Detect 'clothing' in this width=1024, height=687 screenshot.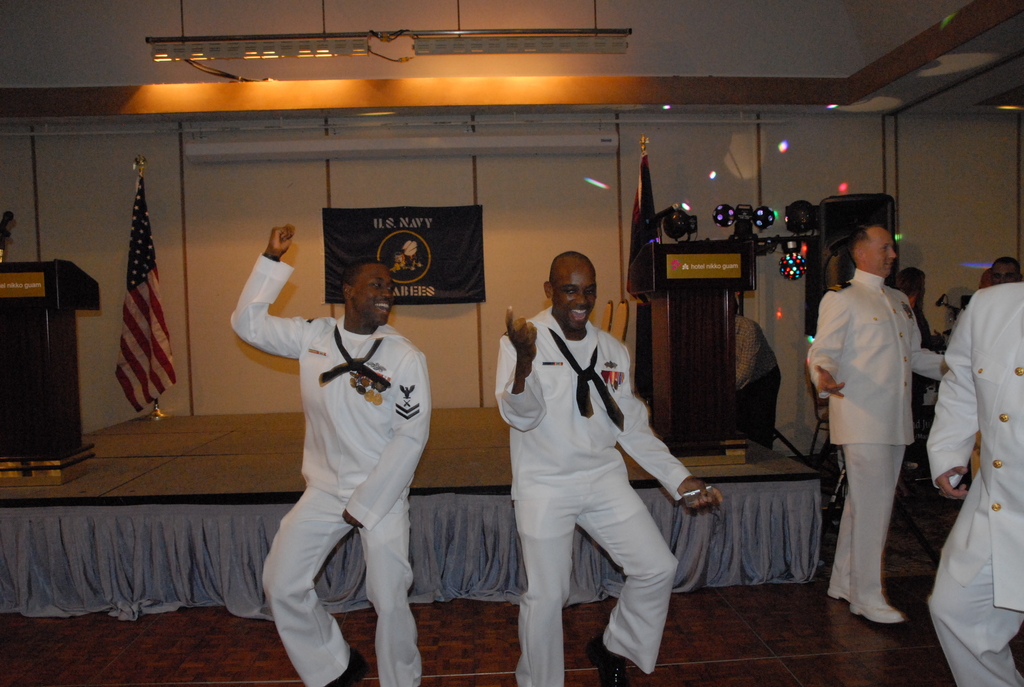
Detection: x1=925 y1=276 x2=1023 y2=686.
